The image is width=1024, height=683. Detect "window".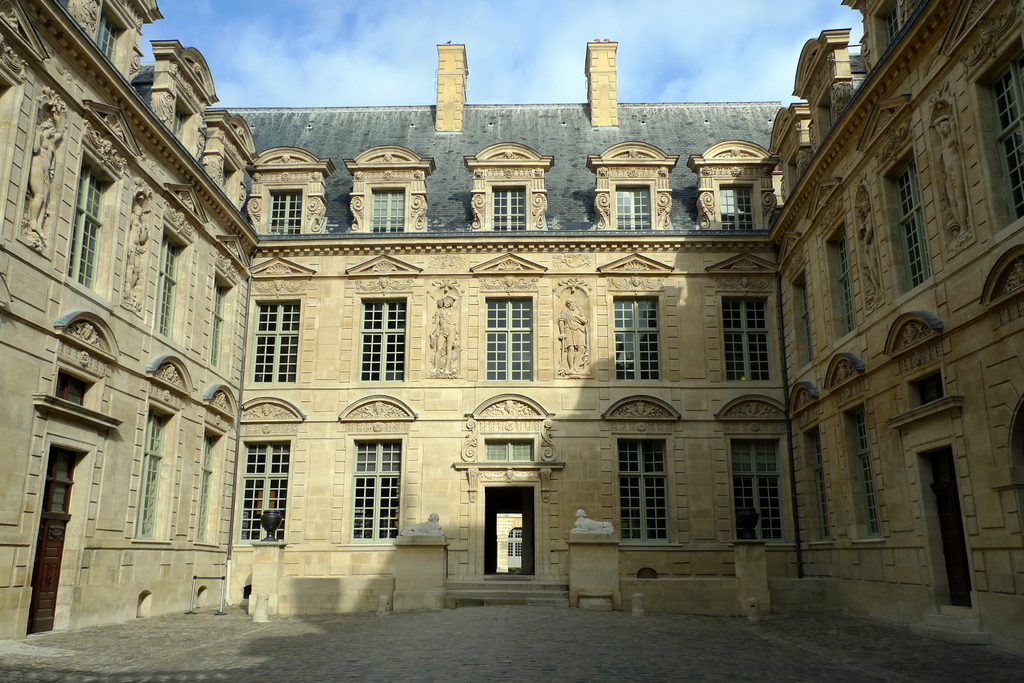
Detection: BBox(243, 254, 317, 390).
